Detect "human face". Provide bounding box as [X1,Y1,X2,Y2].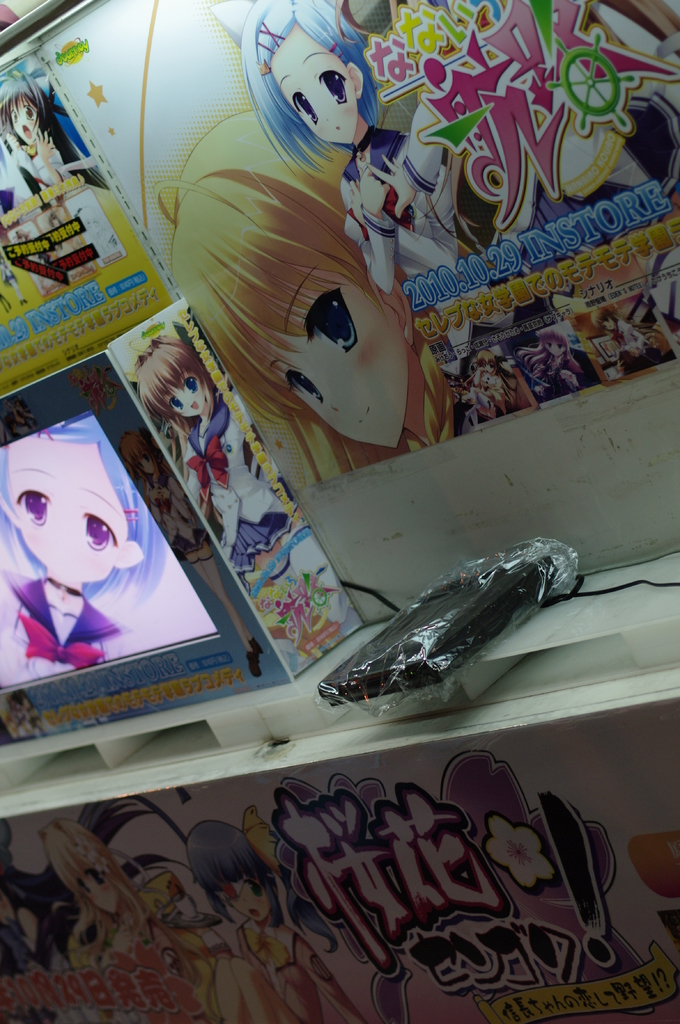
[71,863,122,910].
